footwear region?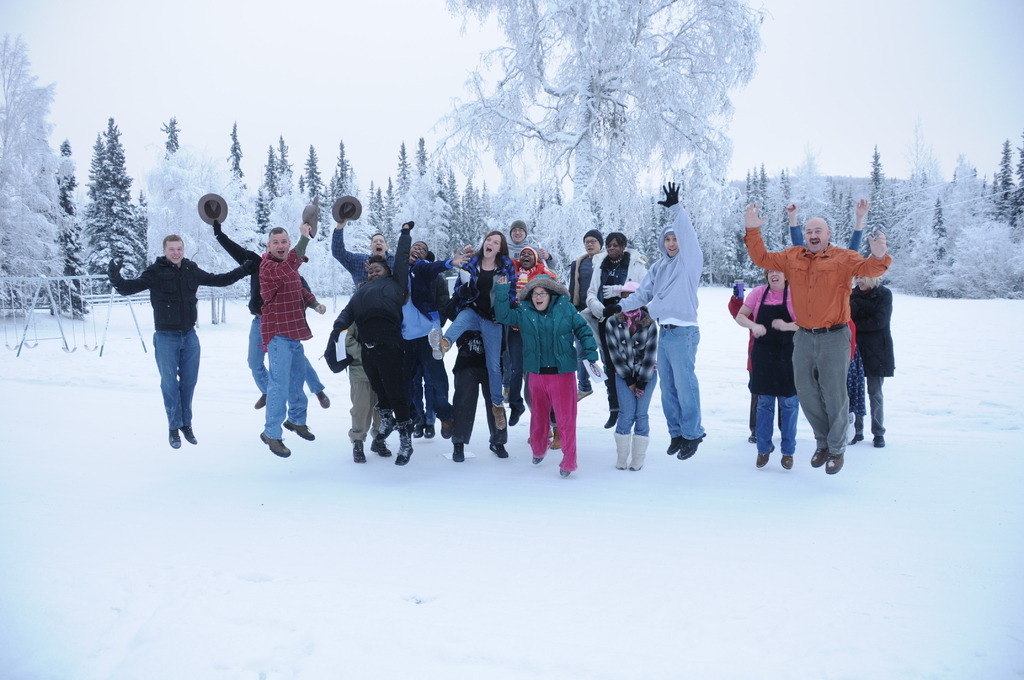
bbox=(527, 428, 552, 444)
